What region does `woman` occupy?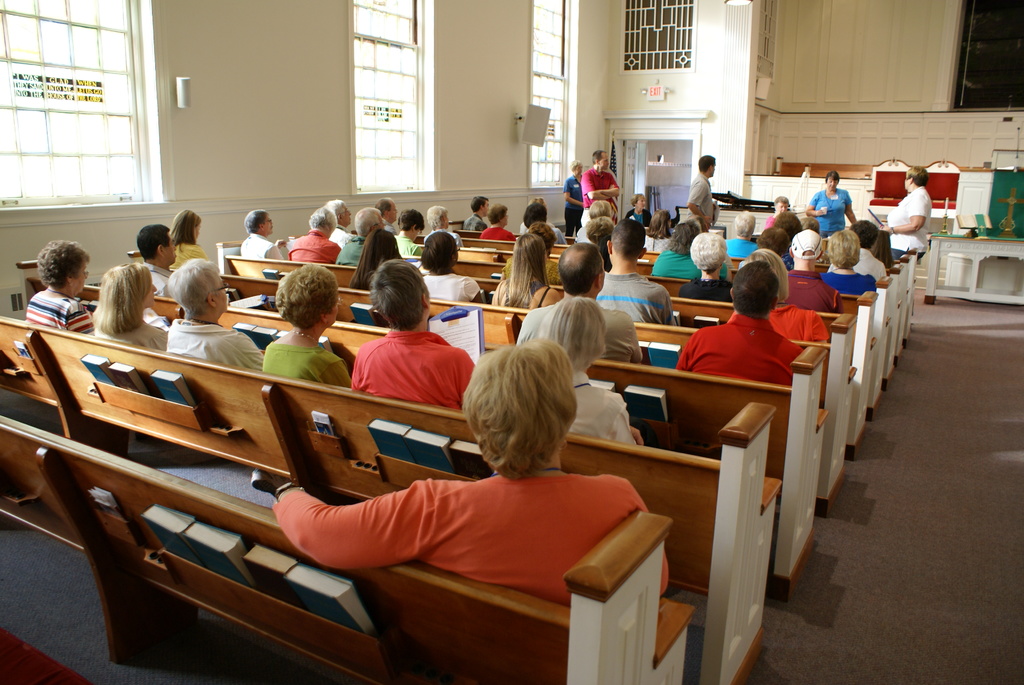
(x1=288, y1=210, x2=342, y2=263).
